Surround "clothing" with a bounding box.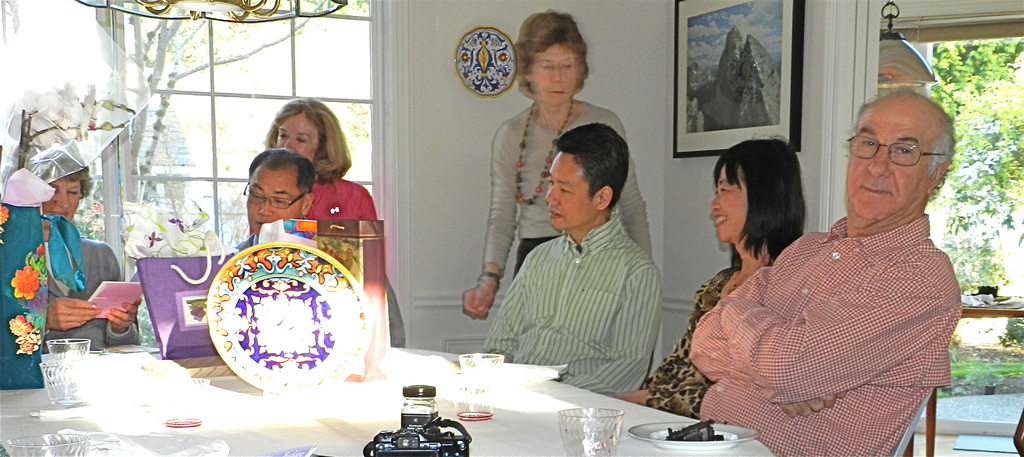
<region>643, 259, 775, 417</region>.
